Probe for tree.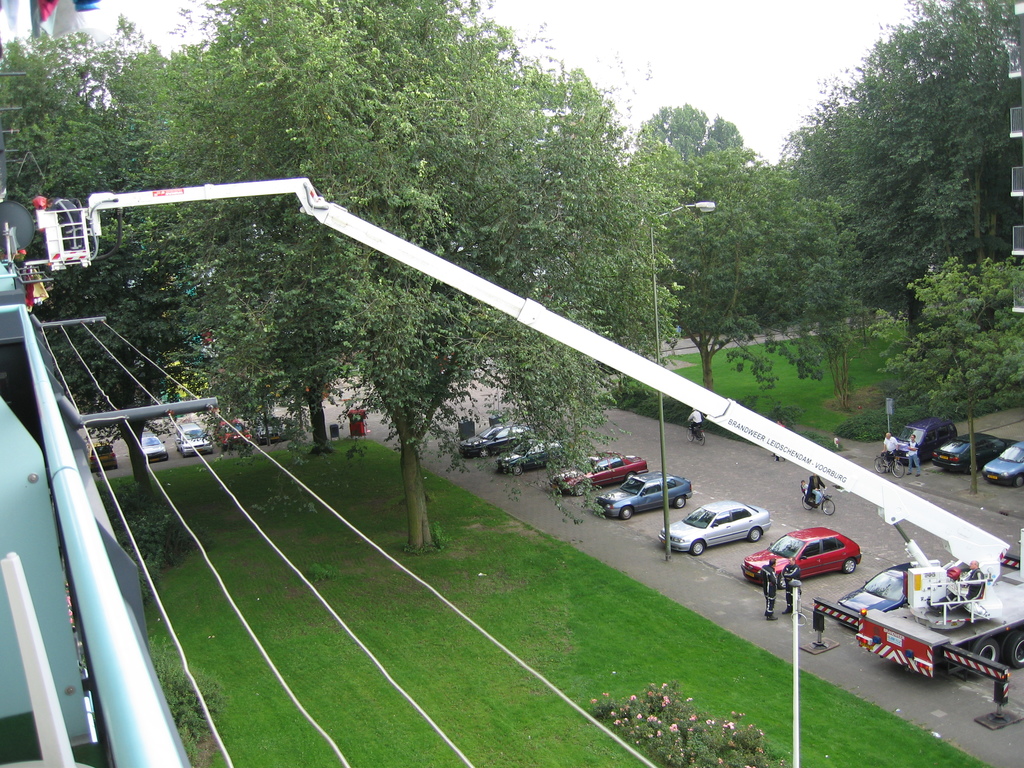
Probe result: x1=0, y1=16, x2=184, y2=487.
